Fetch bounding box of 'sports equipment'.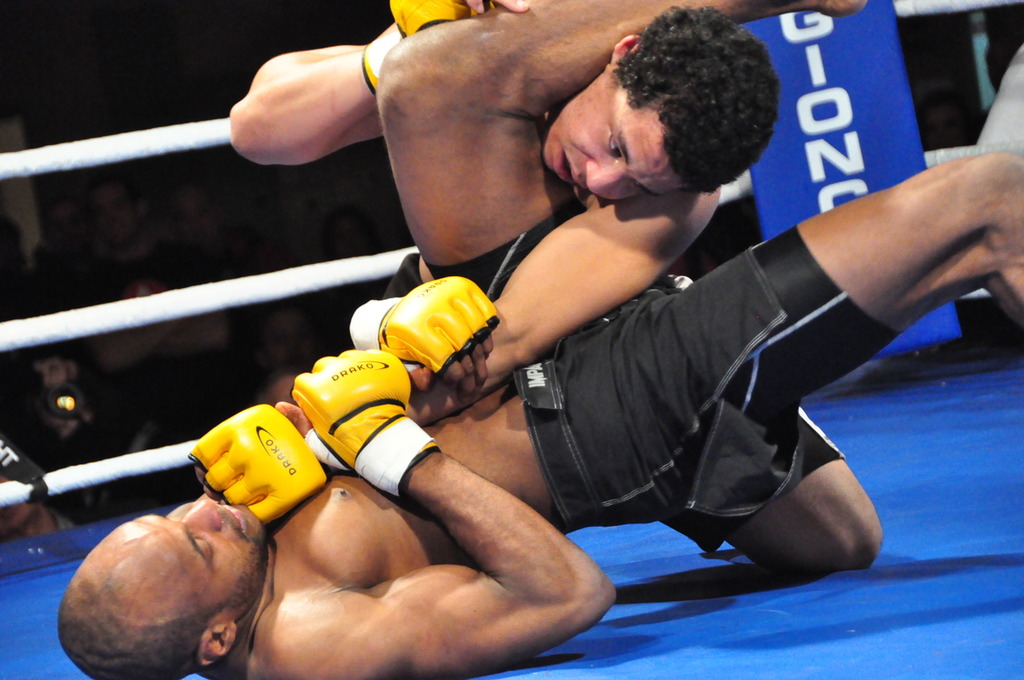
Bbox: 344, 278, 493, 371.
